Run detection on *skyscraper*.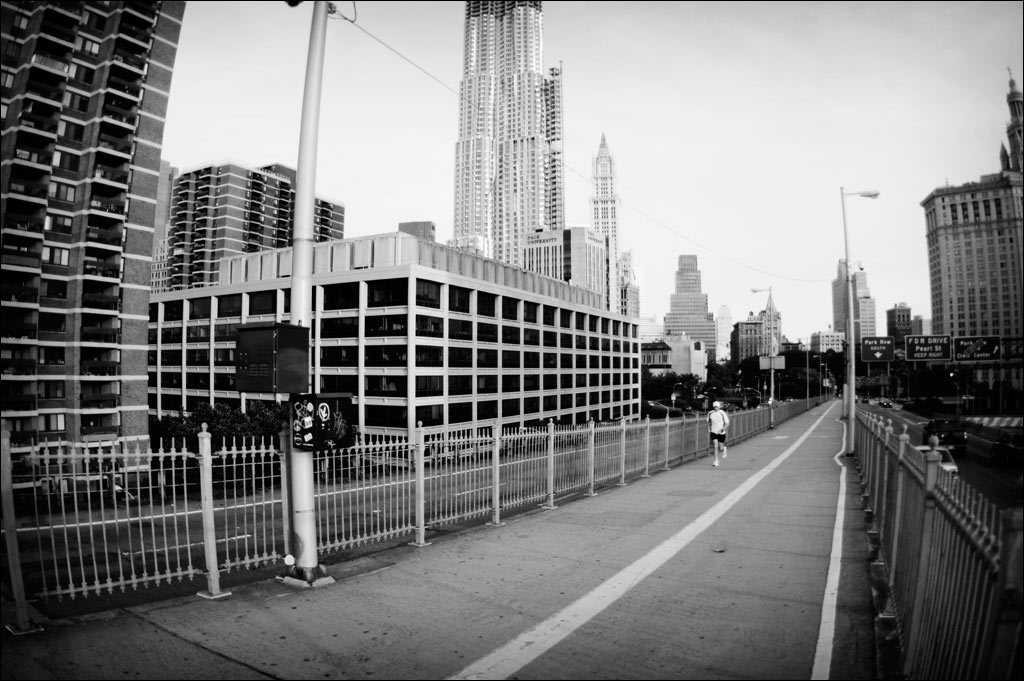
Result: pyautogui.locateOnScreen(148, 156, 349, 281).
